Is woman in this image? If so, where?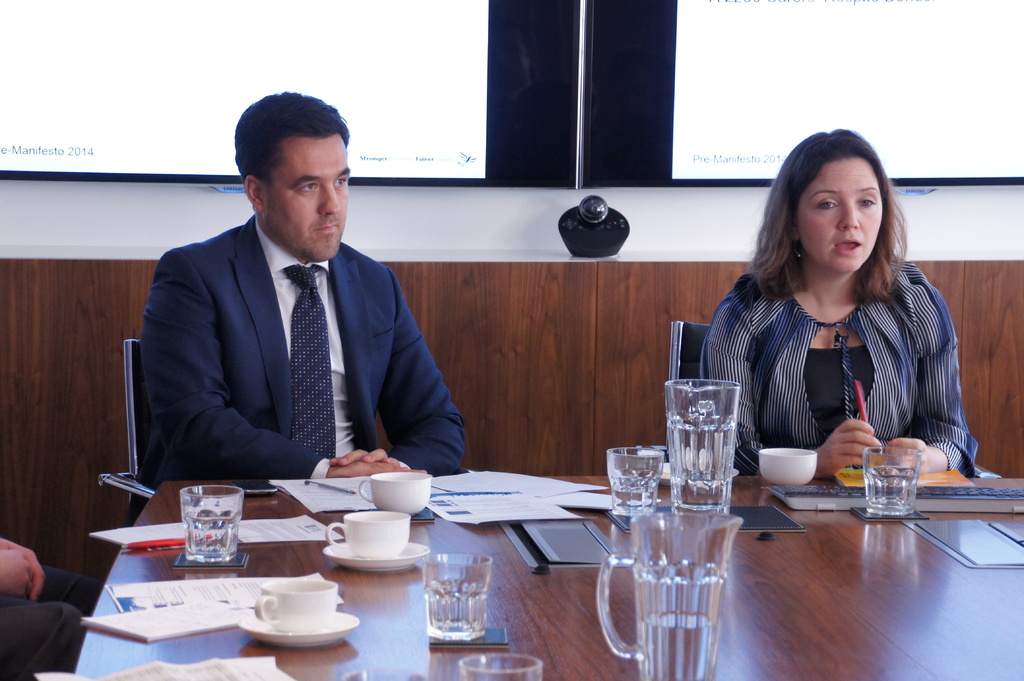
Yes, at (x1=692, y1=133, x2=976, y2=502).
